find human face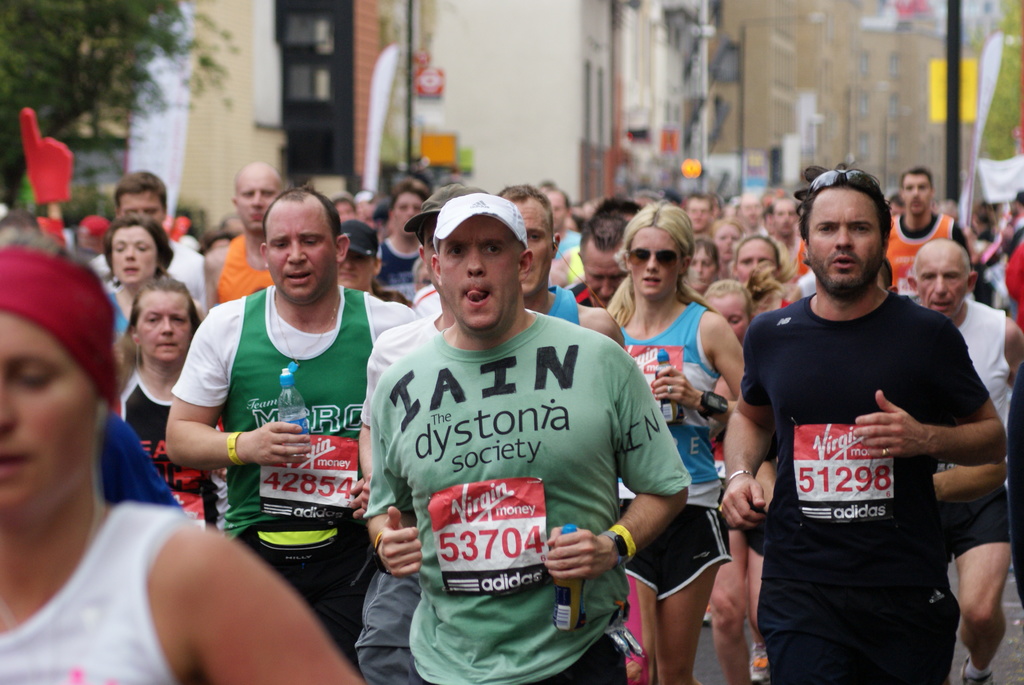
(636, 198, 658, 209)
